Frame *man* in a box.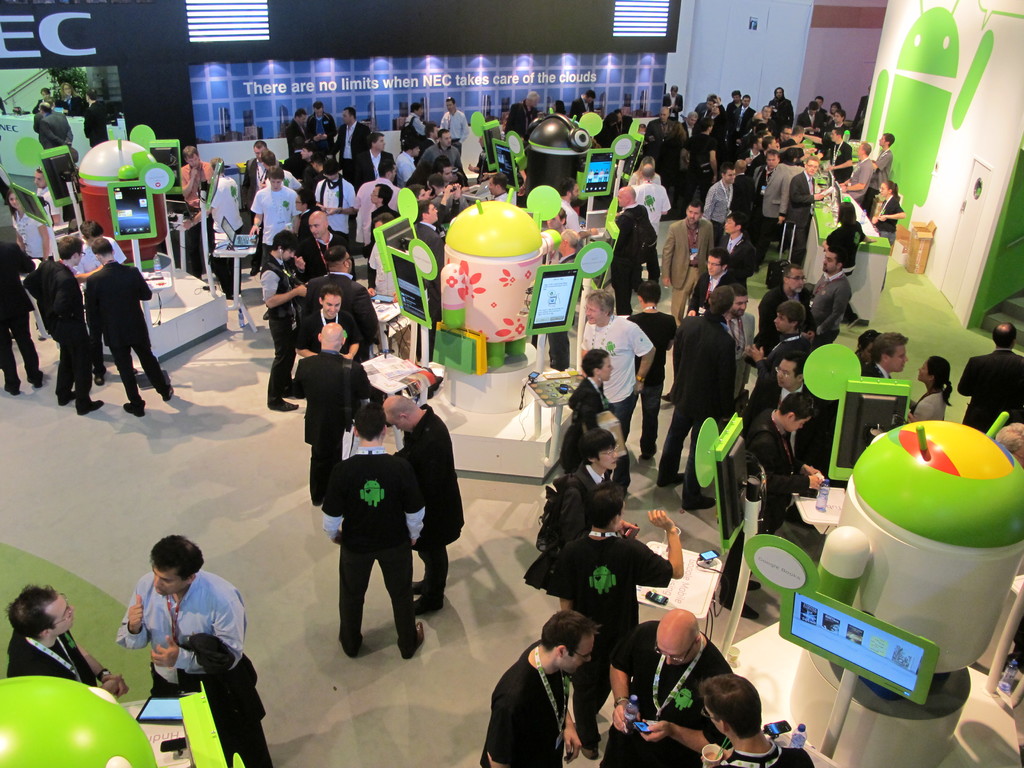
115, 532, 250, 747.
